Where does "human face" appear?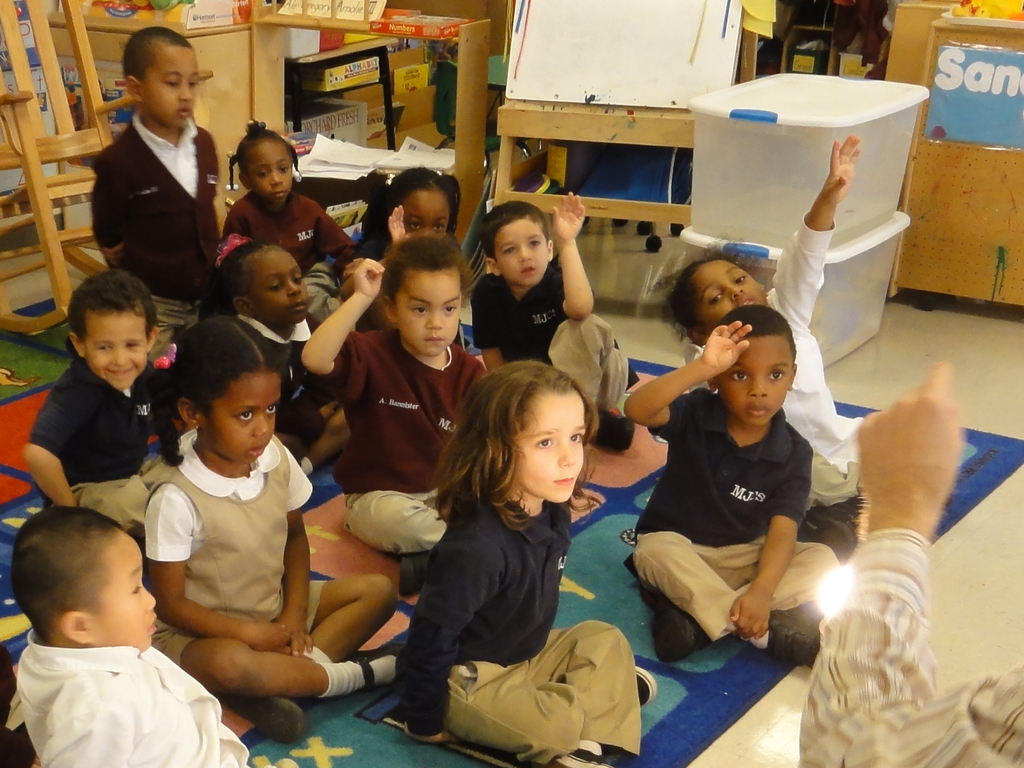
Appears at (403, 193, 451, 237).
